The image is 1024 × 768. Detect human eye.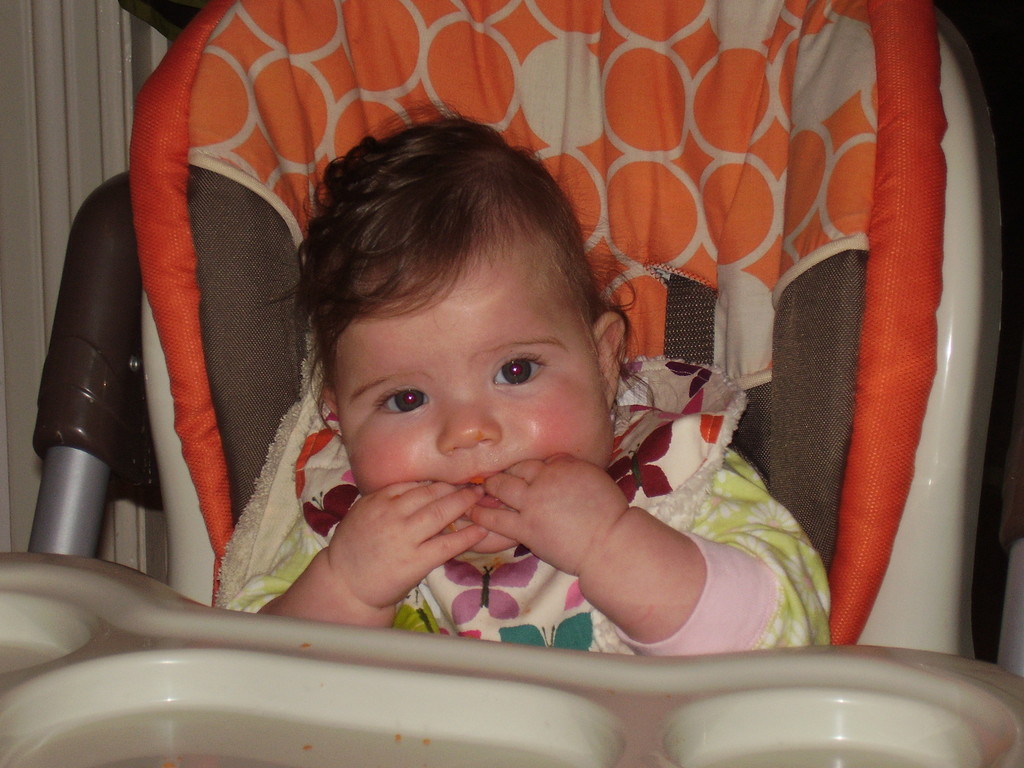
Detection: {"x1": 368, "y1": 382, "x2": 436, "y2": 419}.
